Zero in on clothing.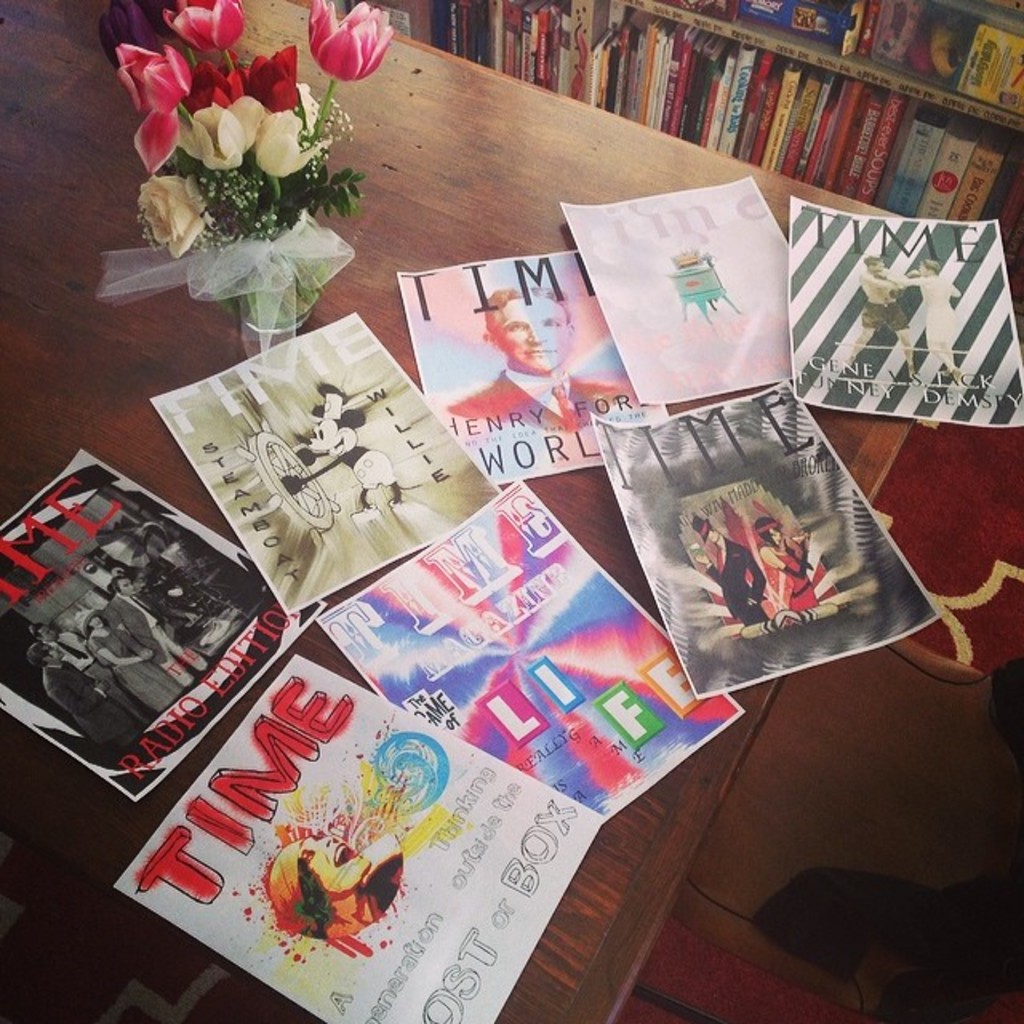
Zeroed in: bbox(110, 594, 189, 670).
